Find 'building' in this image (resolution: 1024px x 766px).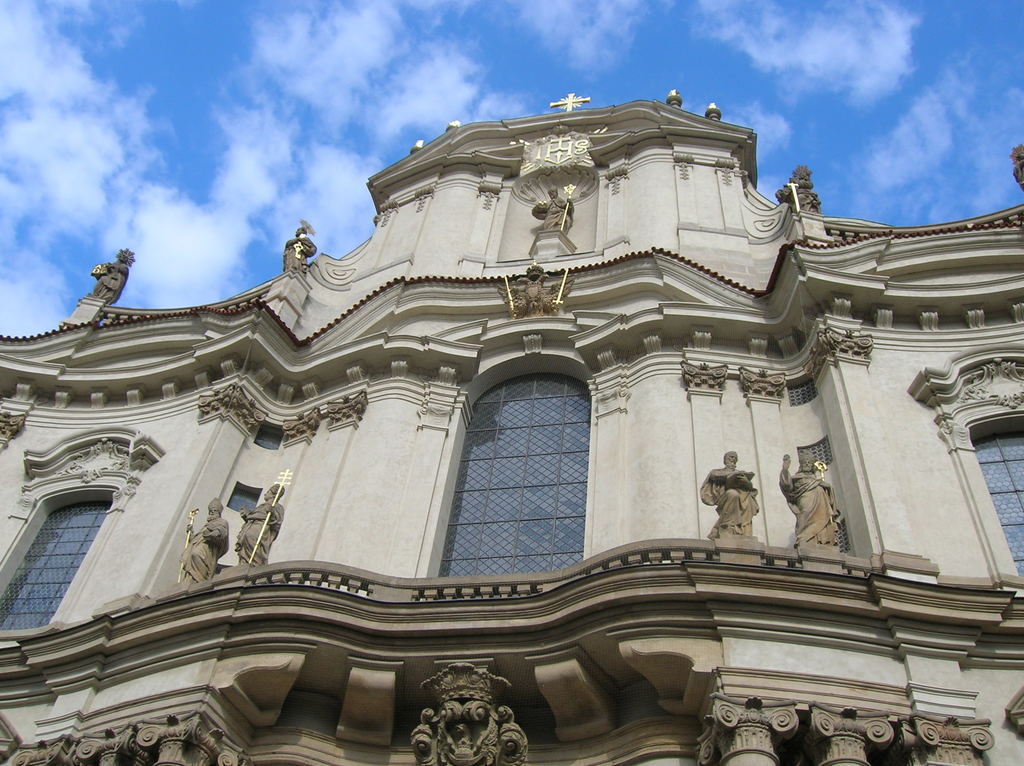
BBox(0, 86, 1023, 765).
